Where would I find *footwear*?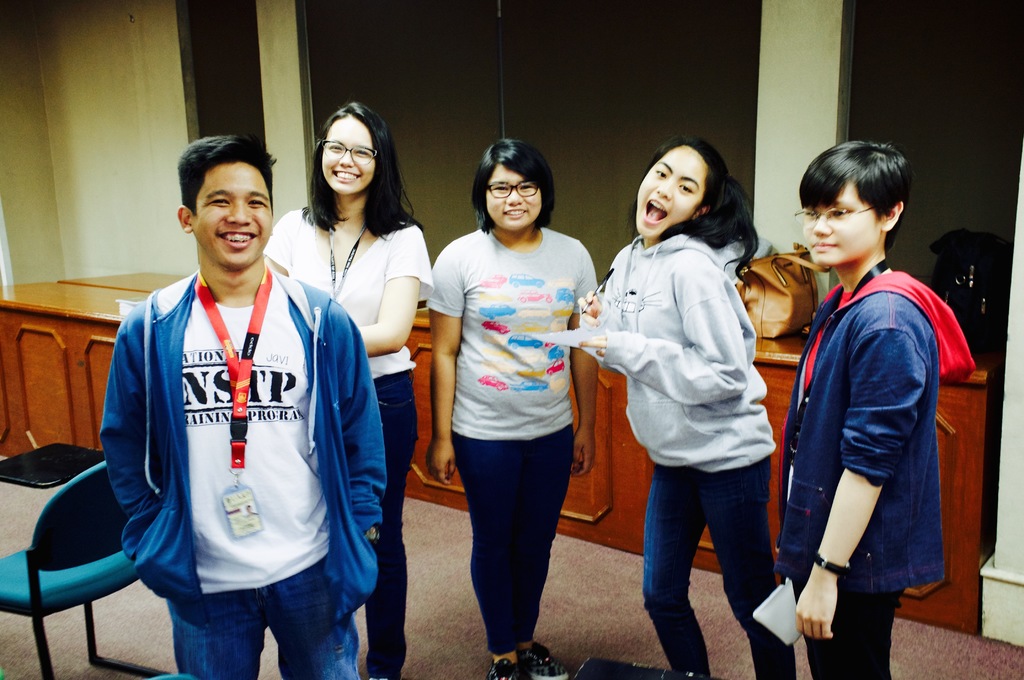
At (left=486, top=654, right=520, bottom=679).
